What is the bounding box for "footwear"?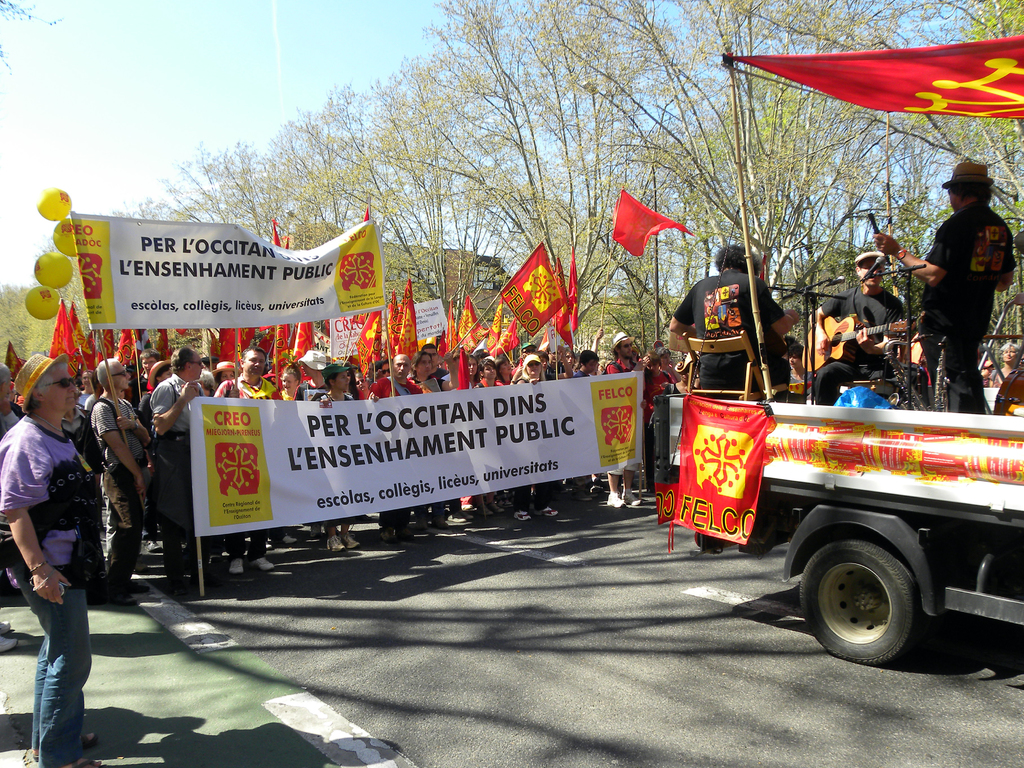
513 511 524 524.
